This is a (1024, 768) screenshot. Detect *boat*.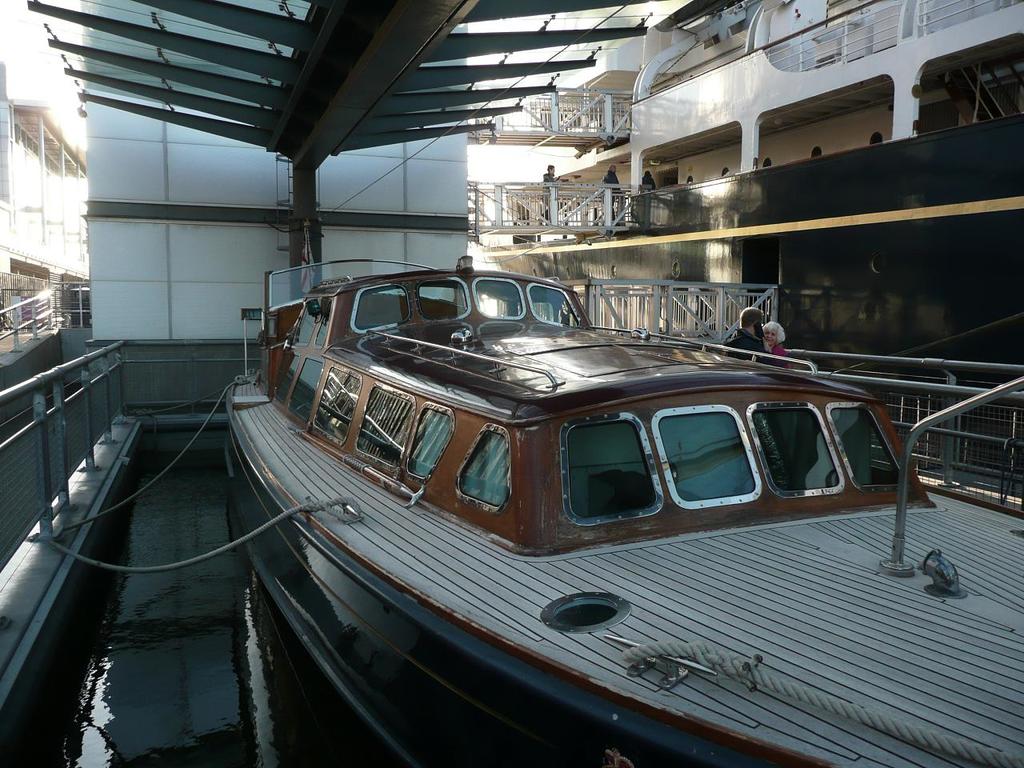
183 211 1002 732.
